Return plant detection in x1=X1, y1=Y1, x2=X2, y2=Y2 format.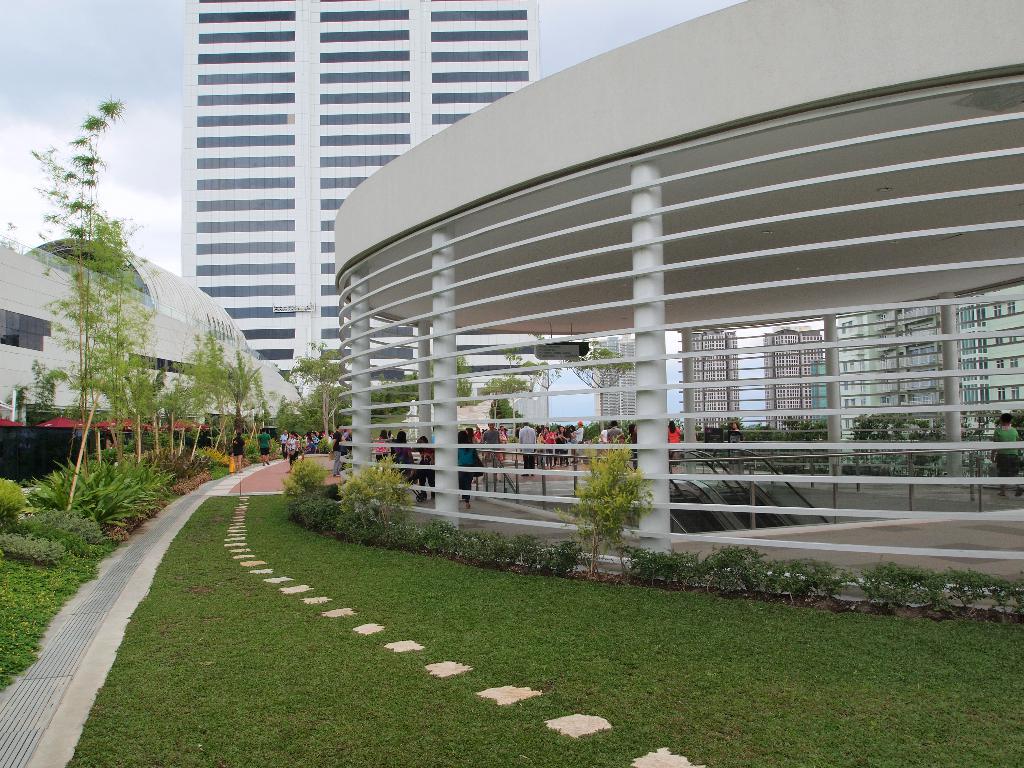
x1=207, y1=433, x2=257, y2=463.
